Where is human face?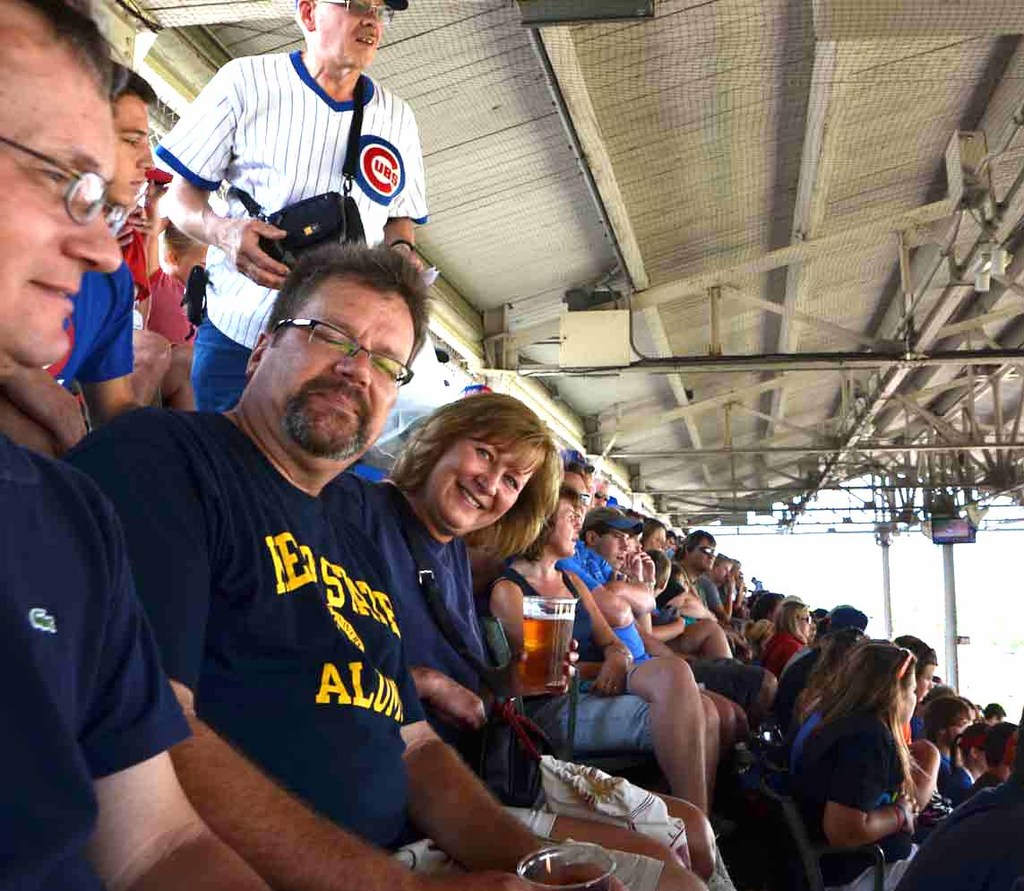
x1=272 y1=285 x2=417 y2=454.
